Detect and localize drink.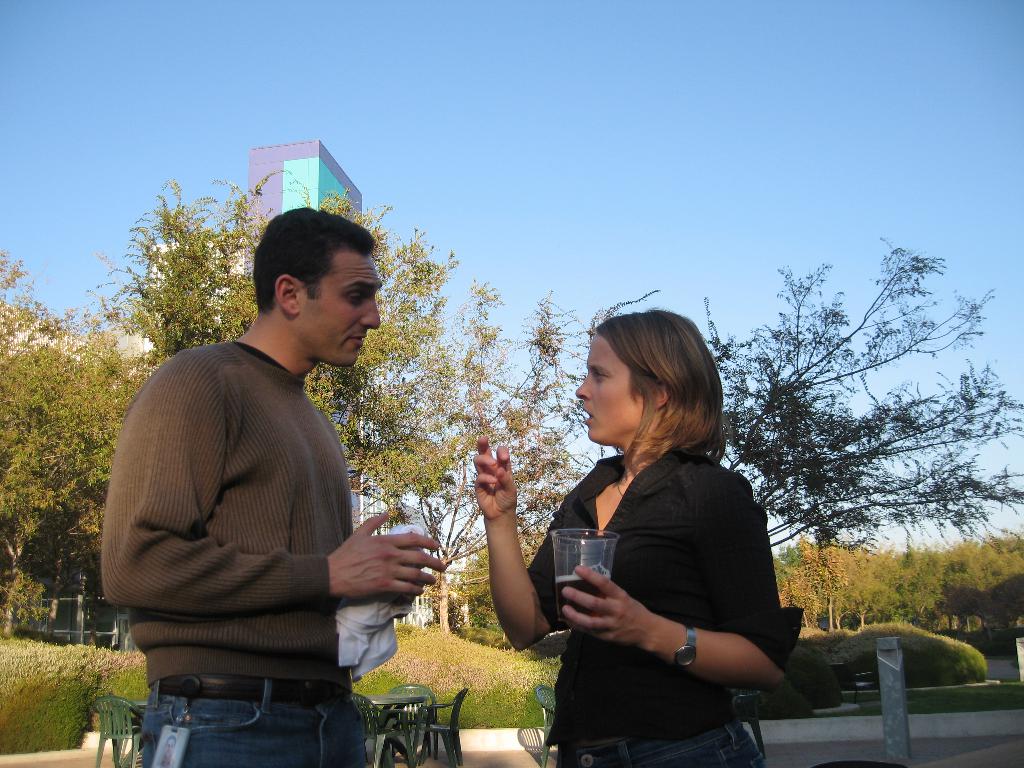
Localized at <region>555, 572, 608, 621</region>.
